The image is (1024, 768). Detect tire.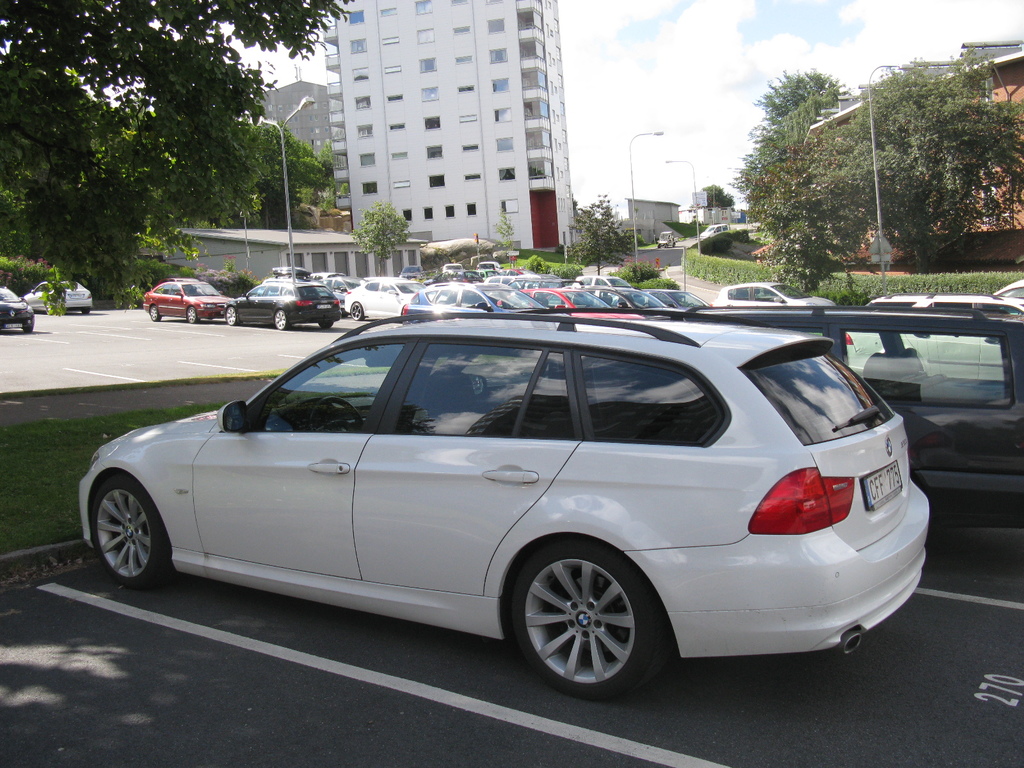
Detection: (45,297,60,314).
